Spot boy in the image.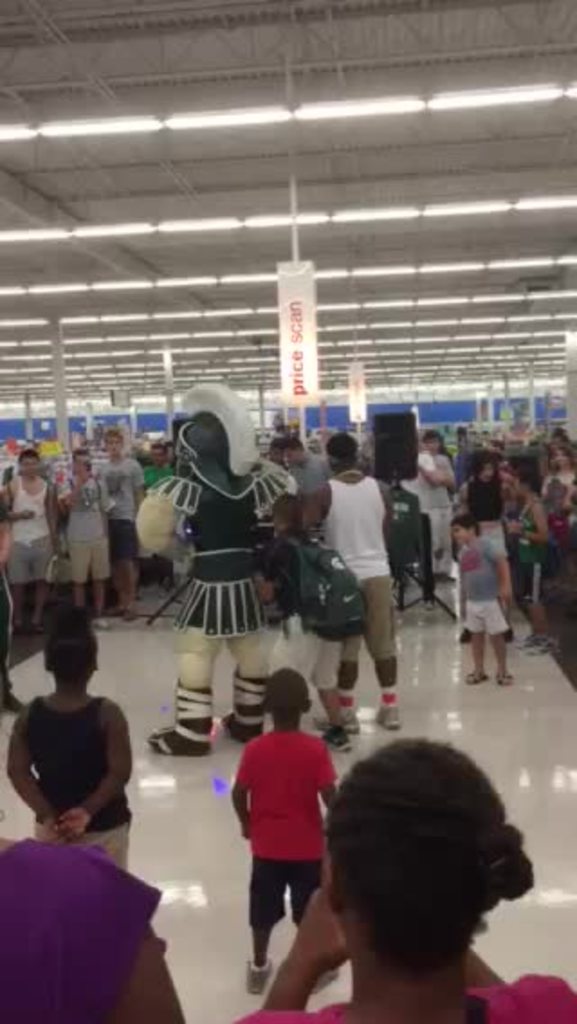
boy found at crop(7, 615, 132, 876).
